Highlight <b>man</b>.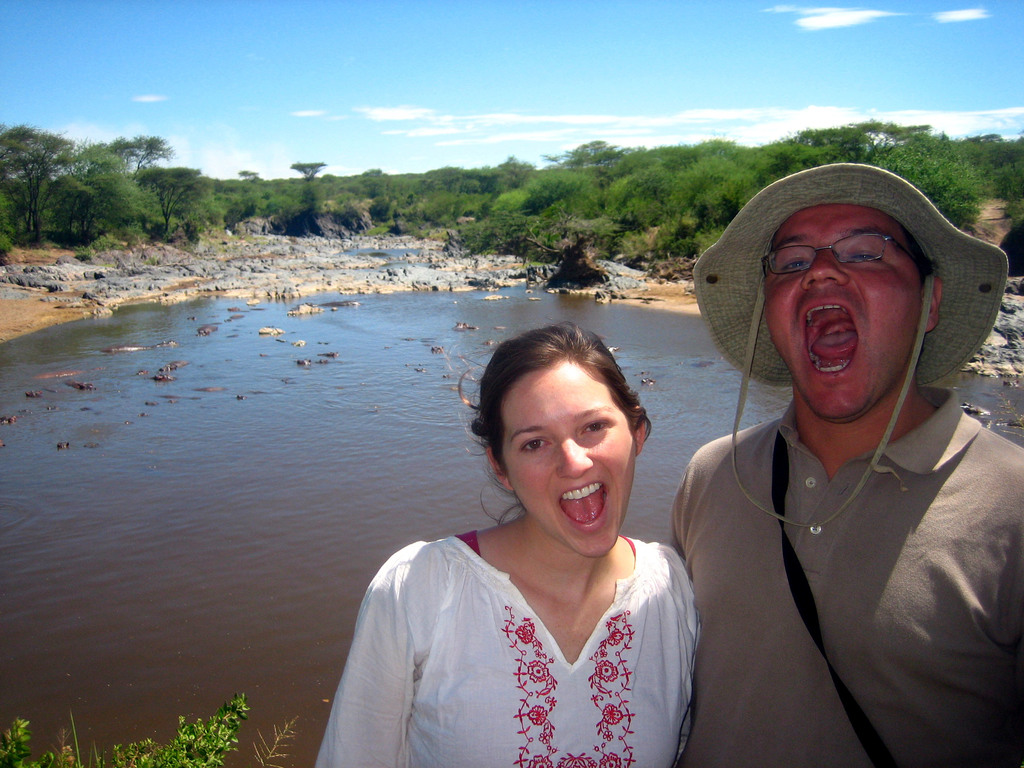
Highlighted region: (x1=644, y1=166, x2=1023, y2=767).
